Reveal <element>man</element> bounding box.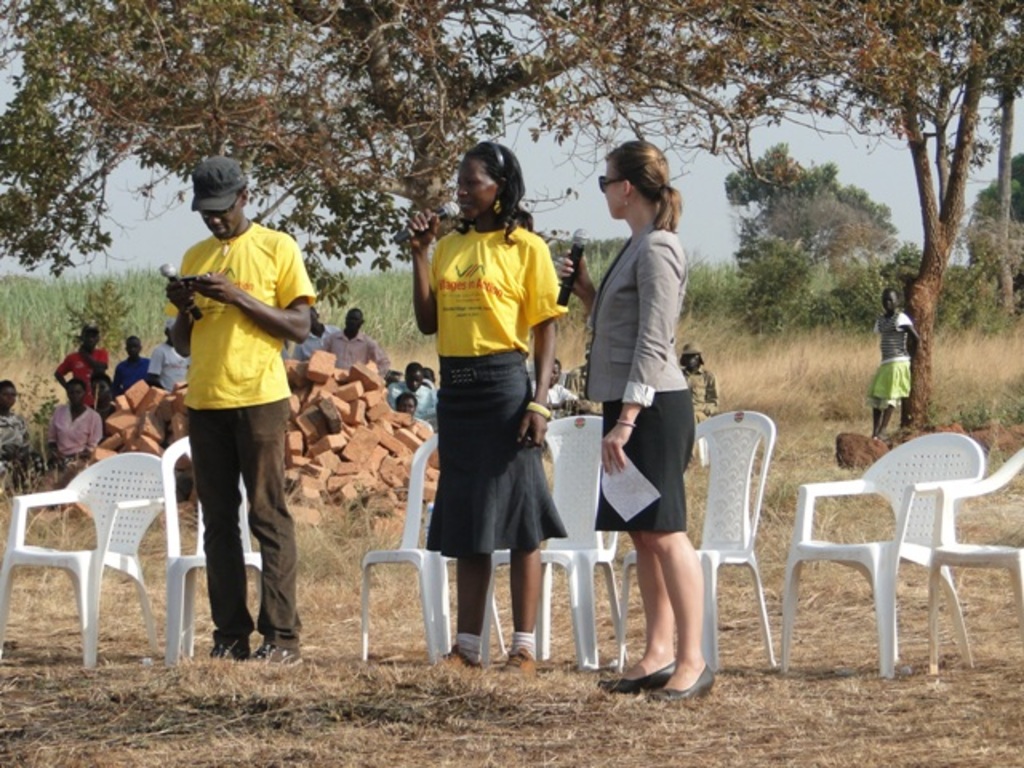
Revealed: rect(50, 326, 106, 398).
